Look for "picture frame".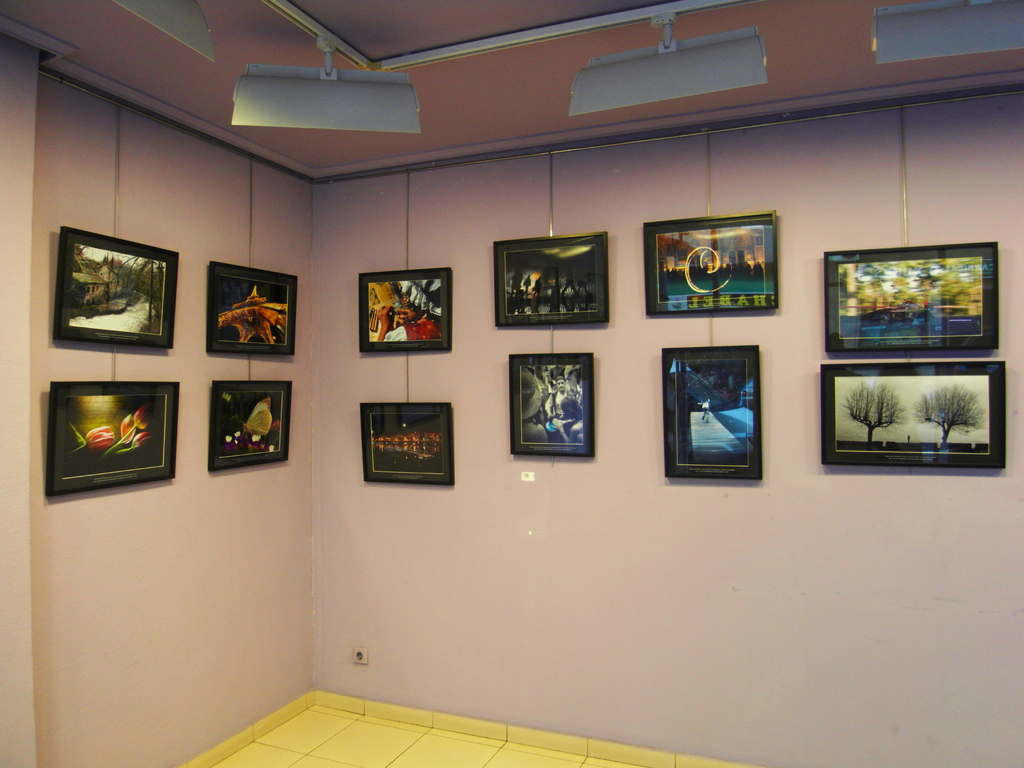
Found: (358, 264, 452, 353).
